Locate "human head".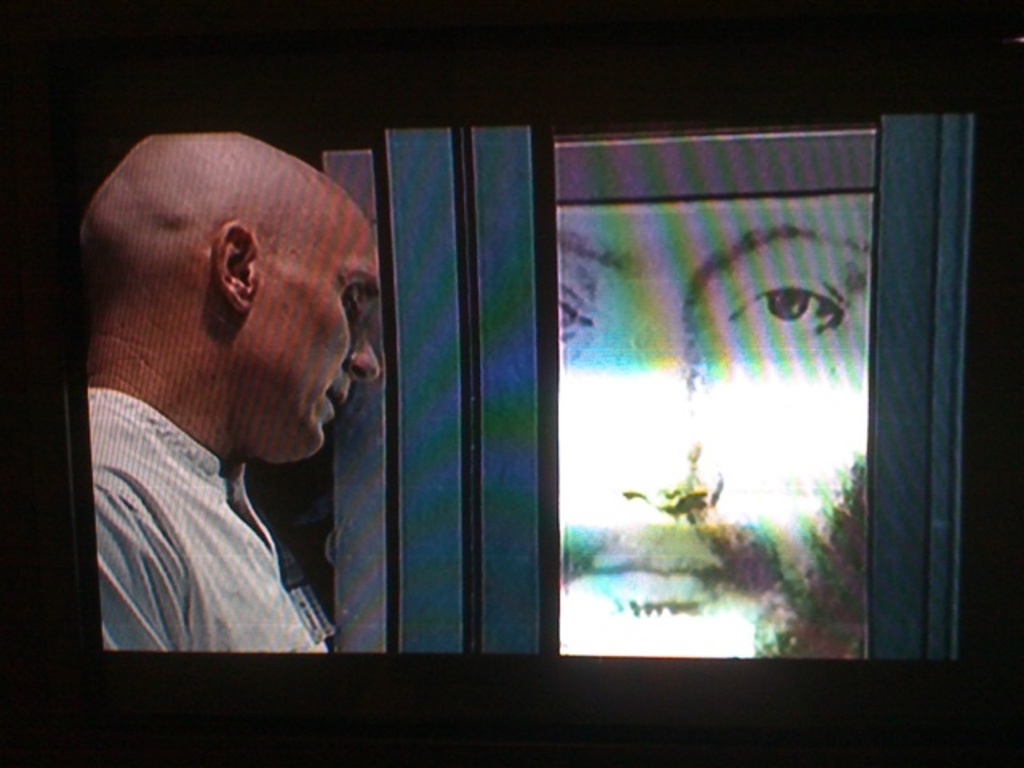
Bounding box: l=90, t=131, r=360, b=461.
